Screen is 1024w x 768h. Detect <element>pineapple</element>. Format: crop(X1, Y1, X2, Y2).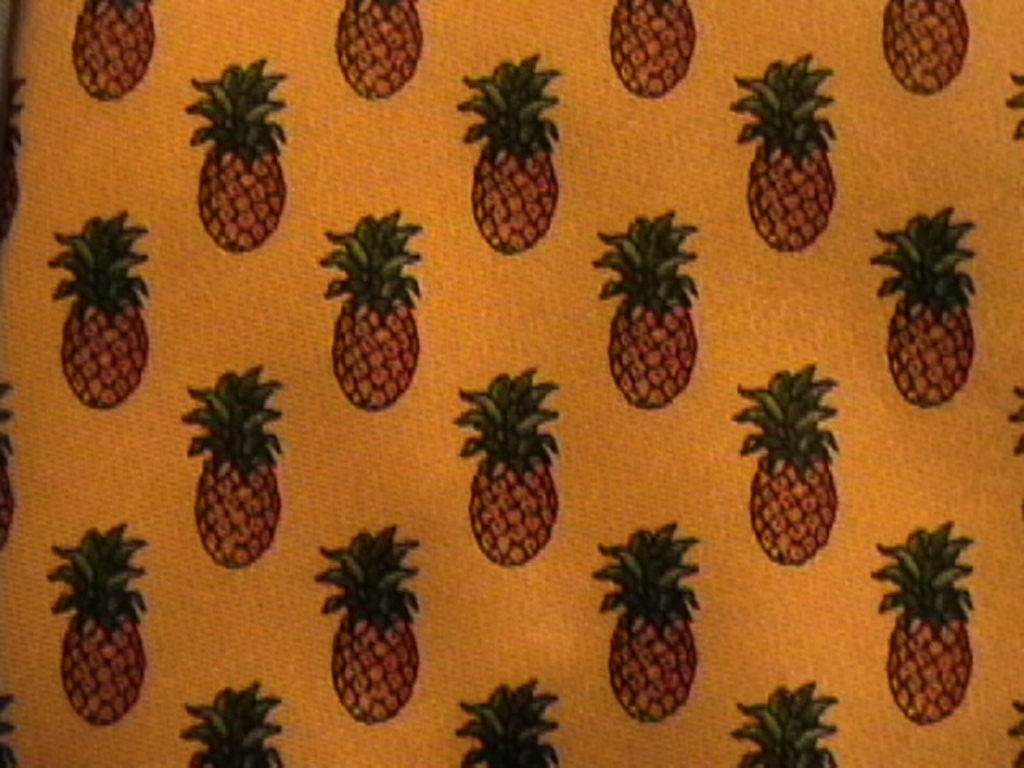
crop(731, 51, 835, 254).
